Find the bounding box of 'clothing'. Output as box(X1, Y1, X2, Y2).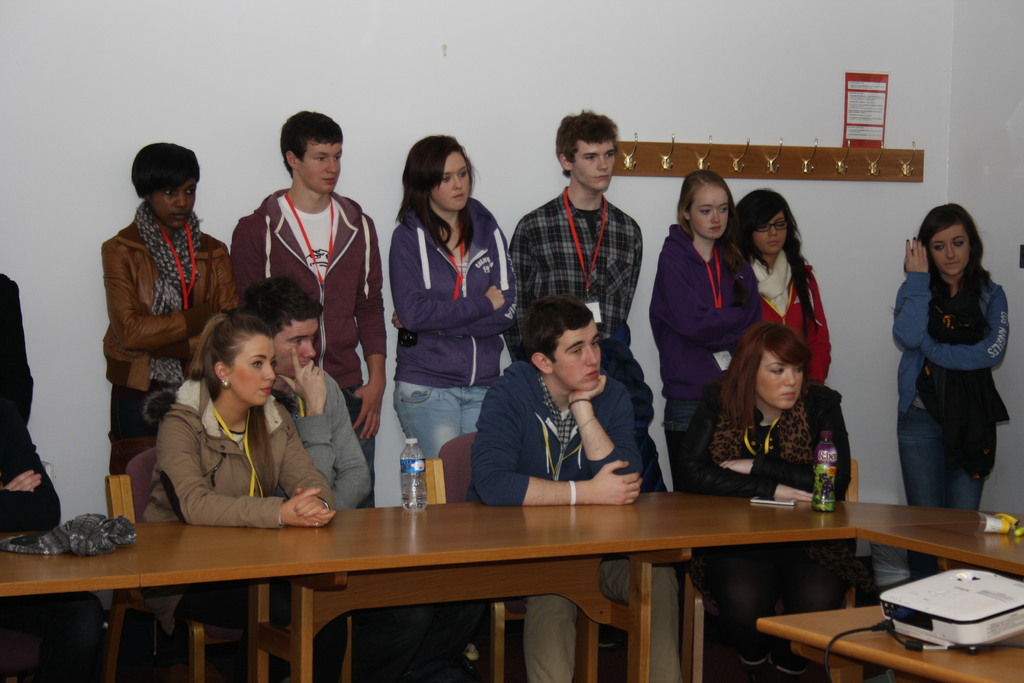
box(241, 180, 398, 512).
